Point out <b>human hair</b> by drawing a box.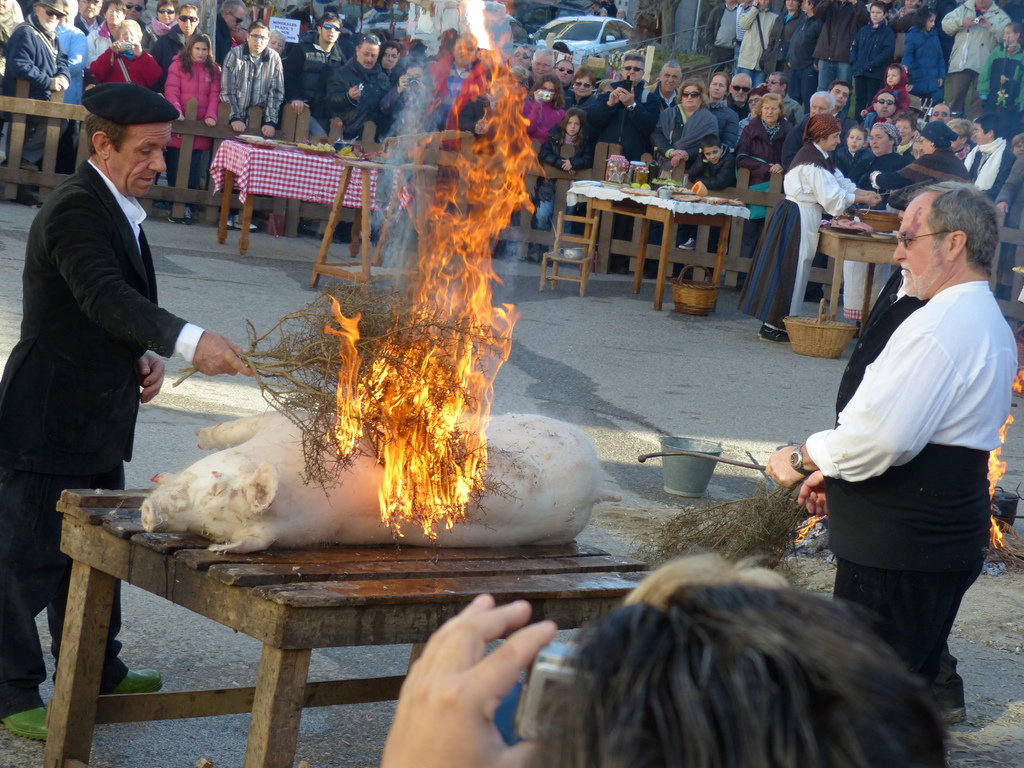
bbox=[623, 50, 644, 61].
